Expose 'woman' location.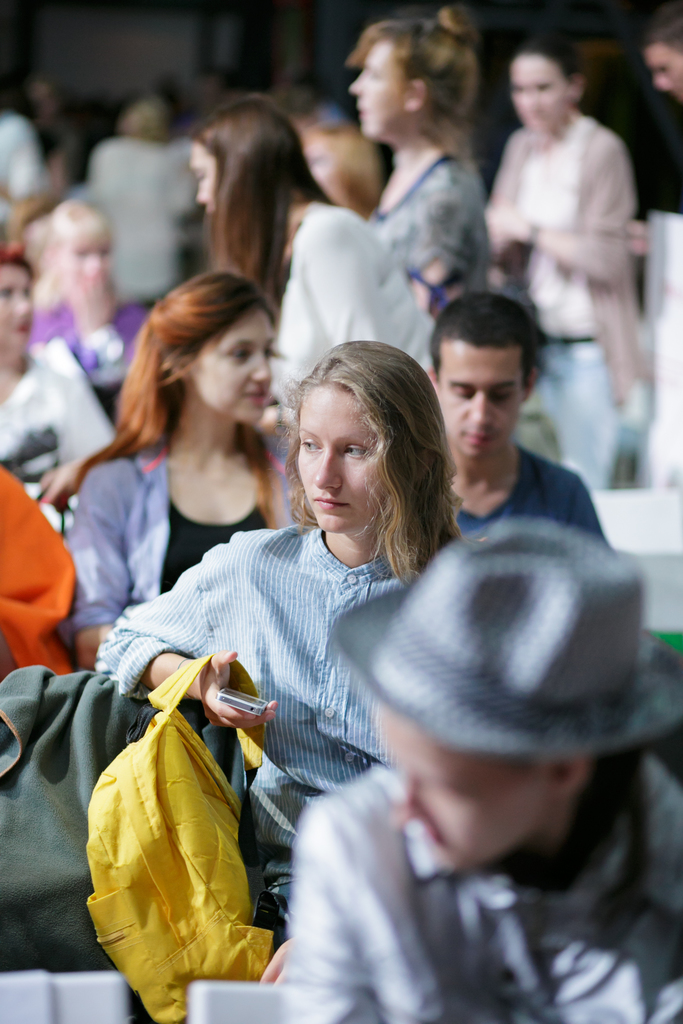
Exposed at box=[93, 328, 458, 942].
